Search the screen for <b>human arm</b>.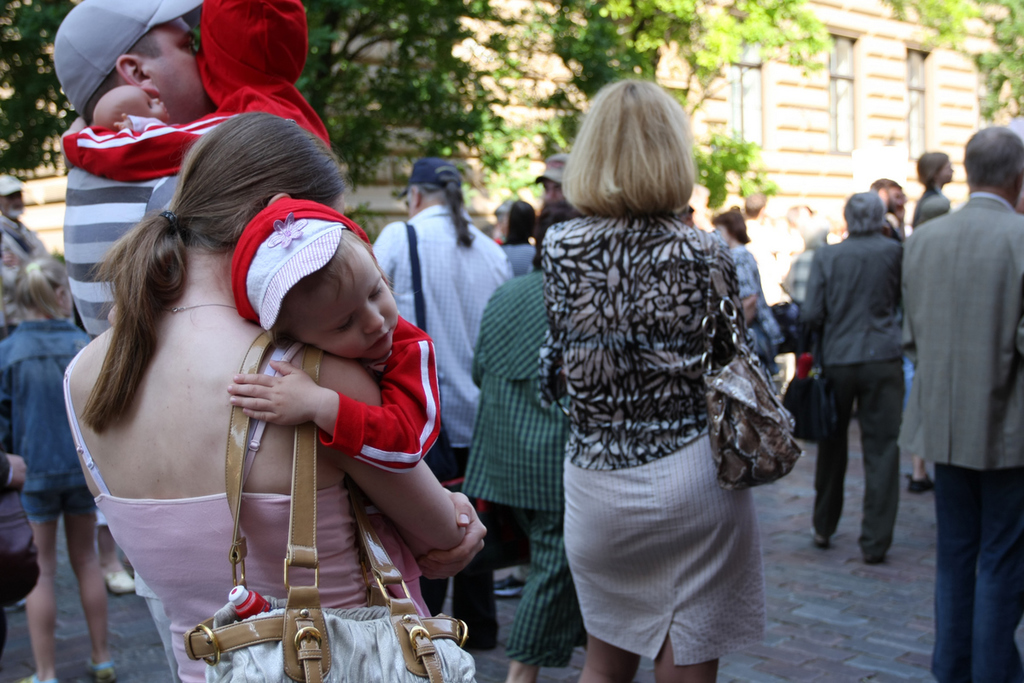
Found at x1=776, y1=251, x2=826, y2=328.
